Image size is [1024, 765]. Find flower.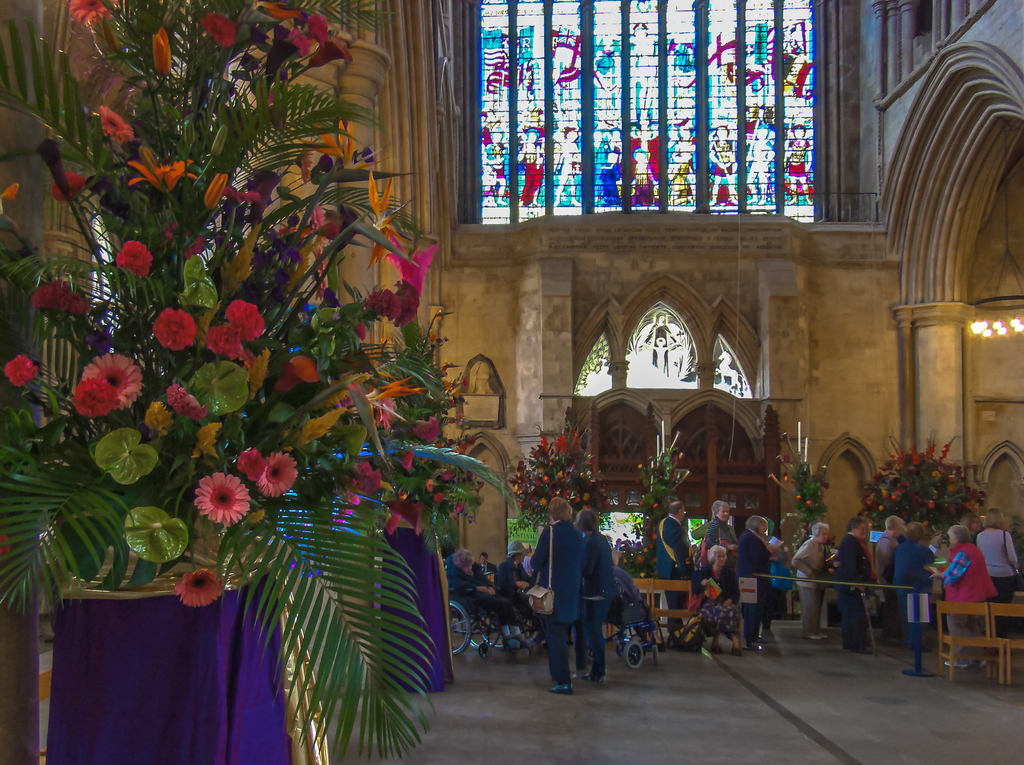
783/473/790/481.
